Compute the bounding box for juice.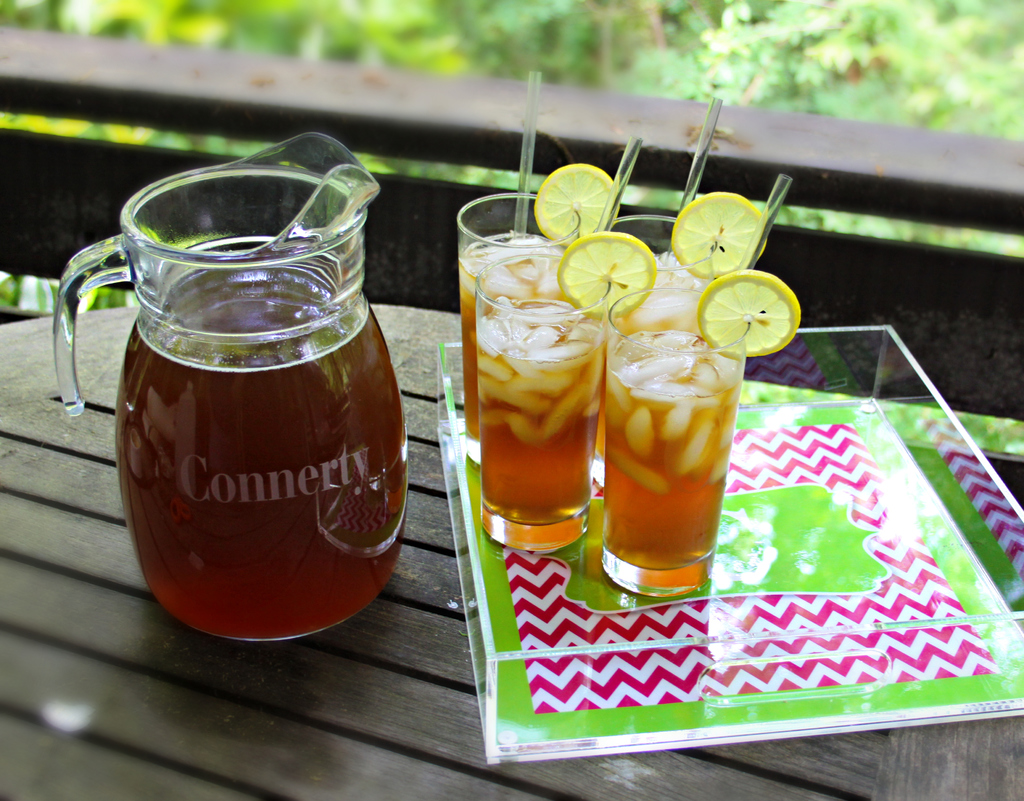
bbox=[459, 236, 563, 433].
